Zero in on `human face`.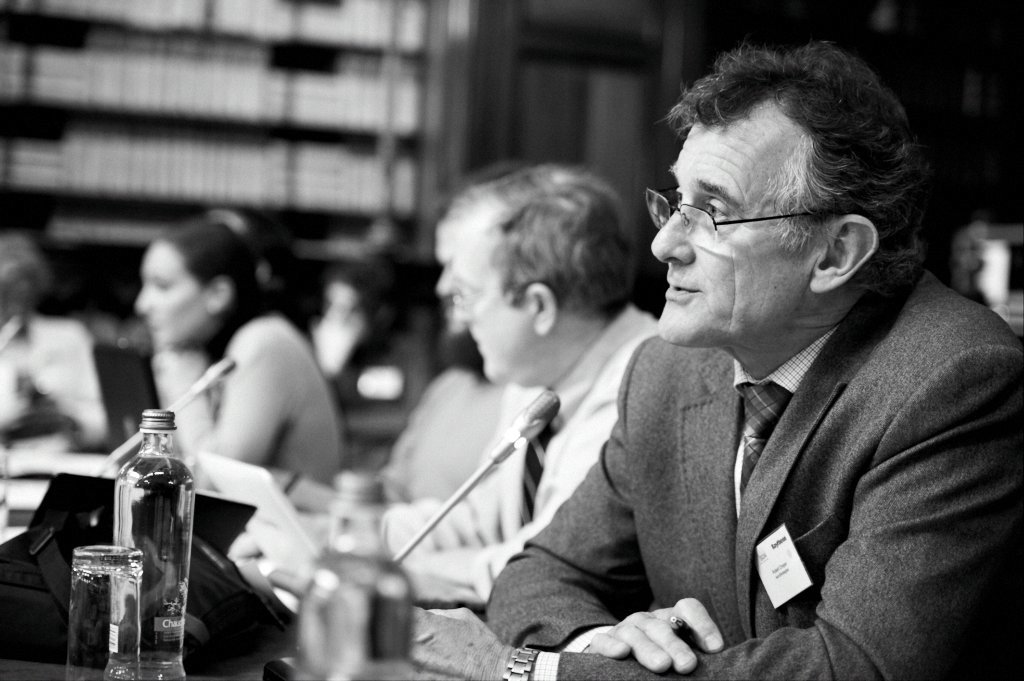
Zeroed in: 134 249 199 348.
